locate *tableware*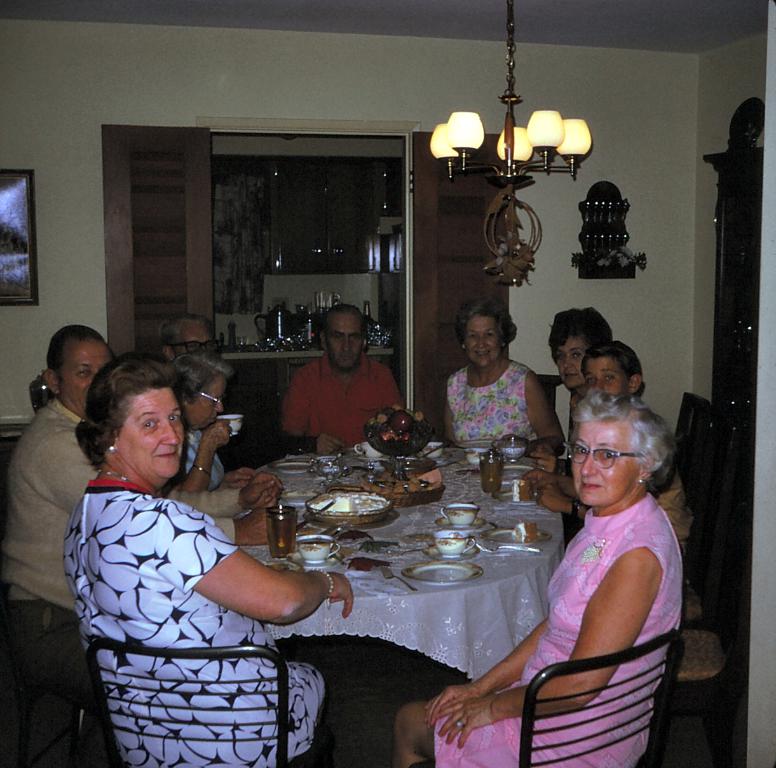
region(473, 542, 541, 553)
